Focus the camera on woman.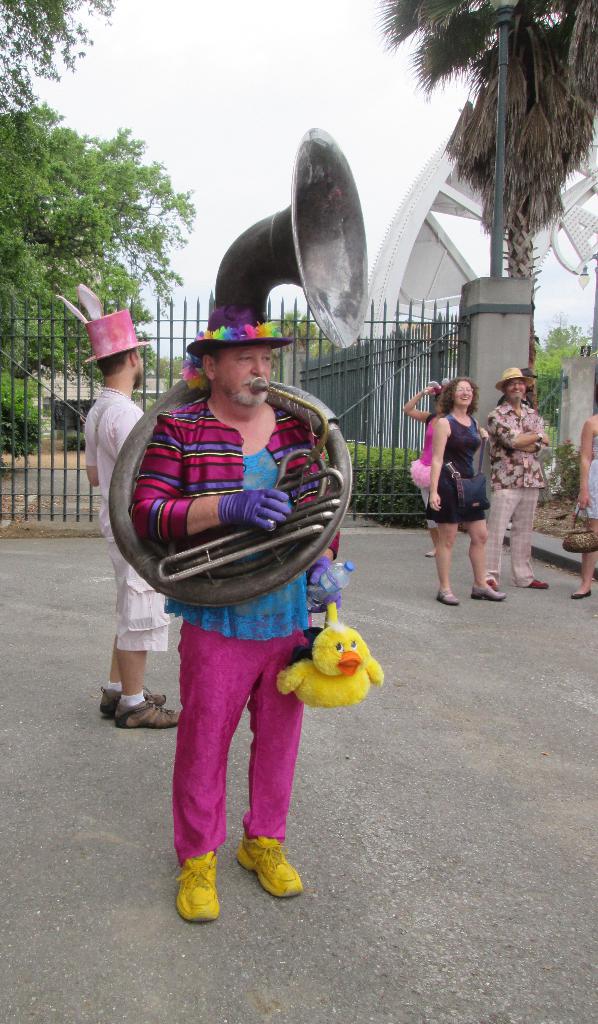
Focus region: 404:381:442:496.
